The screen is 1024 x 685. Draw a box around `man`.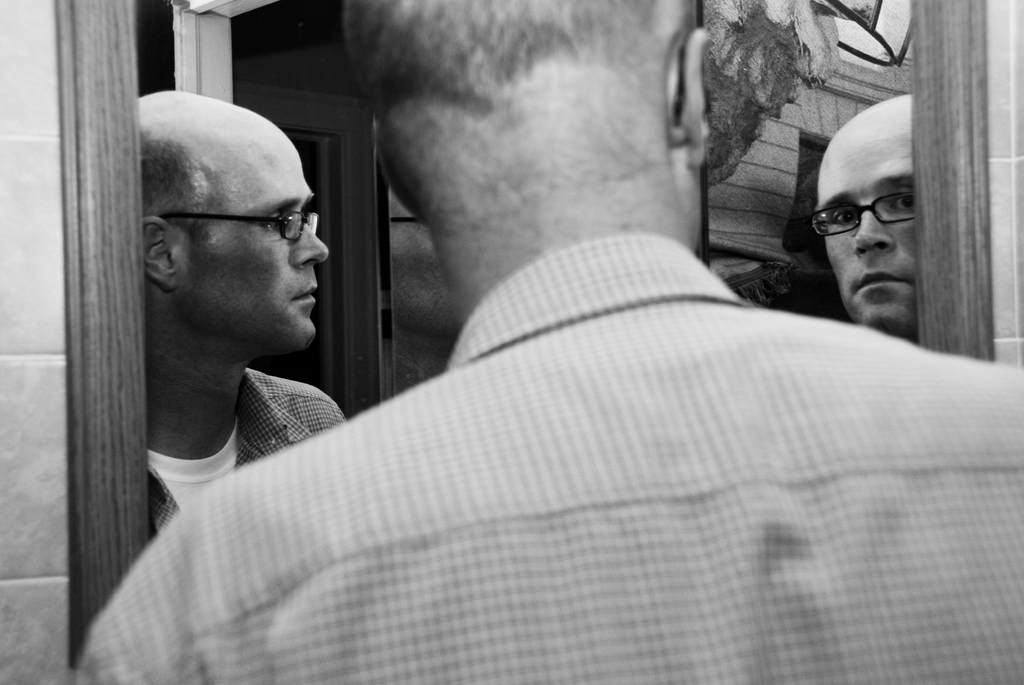
(x1=143, y1=83, x2=349, y2=539).
